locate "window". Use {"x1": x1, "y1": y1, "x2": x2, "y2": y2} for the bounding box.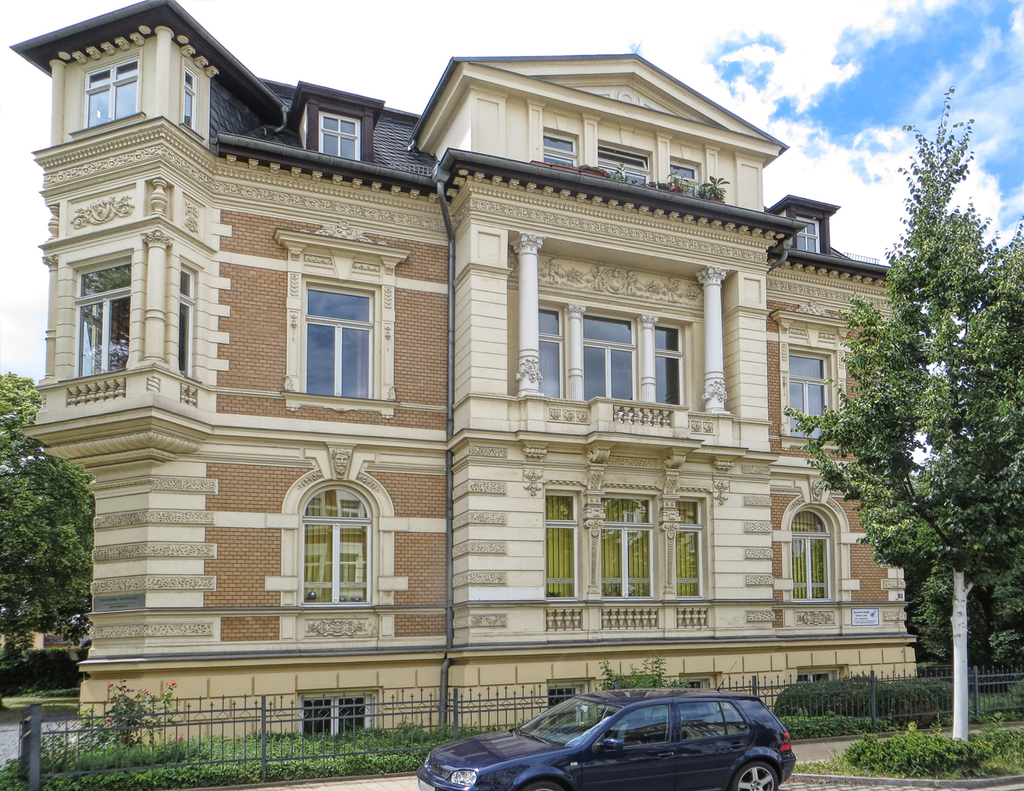
{"x1": 791, "y1": 348, "x2": 831, "y2": 435}.
